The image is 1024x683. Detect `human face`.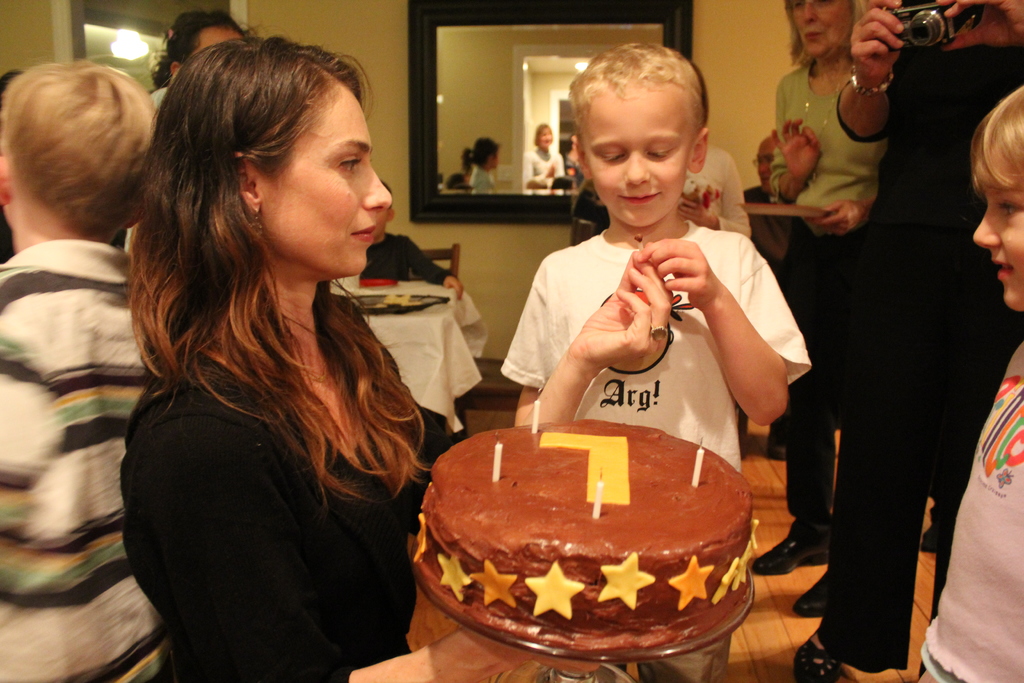
Detection: left=788, top=0, right=852, bottom=62.
